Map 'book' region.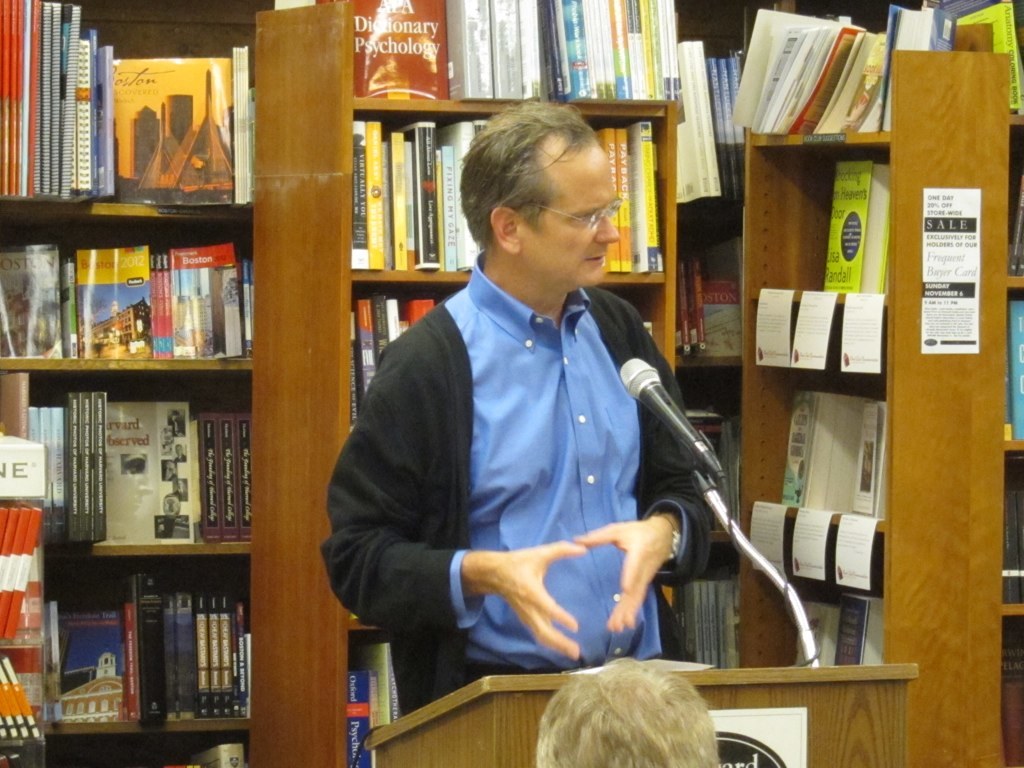
Mapped to 2,705,16,742.
